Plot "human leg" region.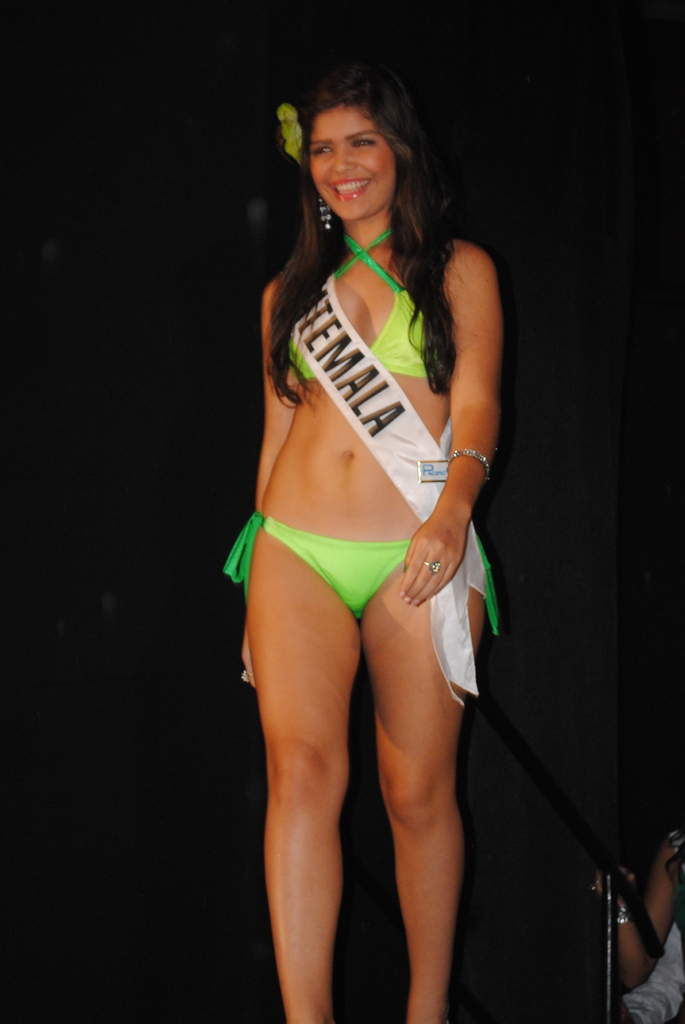
Plotted at [left=363, top=557, right=482, bottom=1023].
